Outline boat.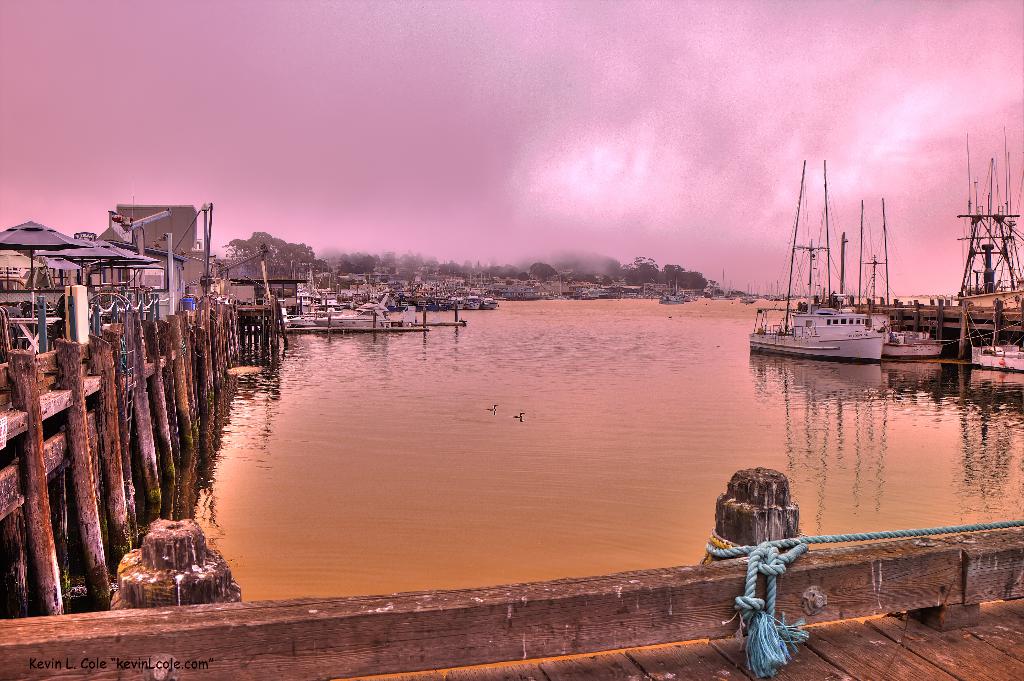
Outline: detection(741, 289, 760, 304).
